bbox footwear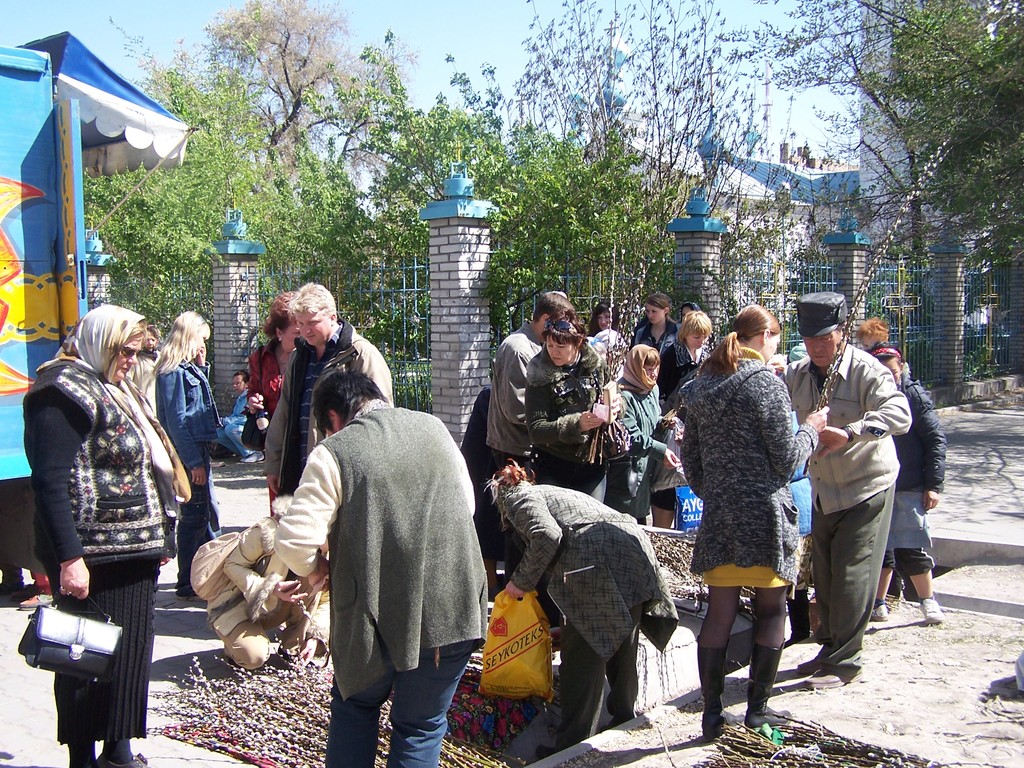
694:646:747:746
